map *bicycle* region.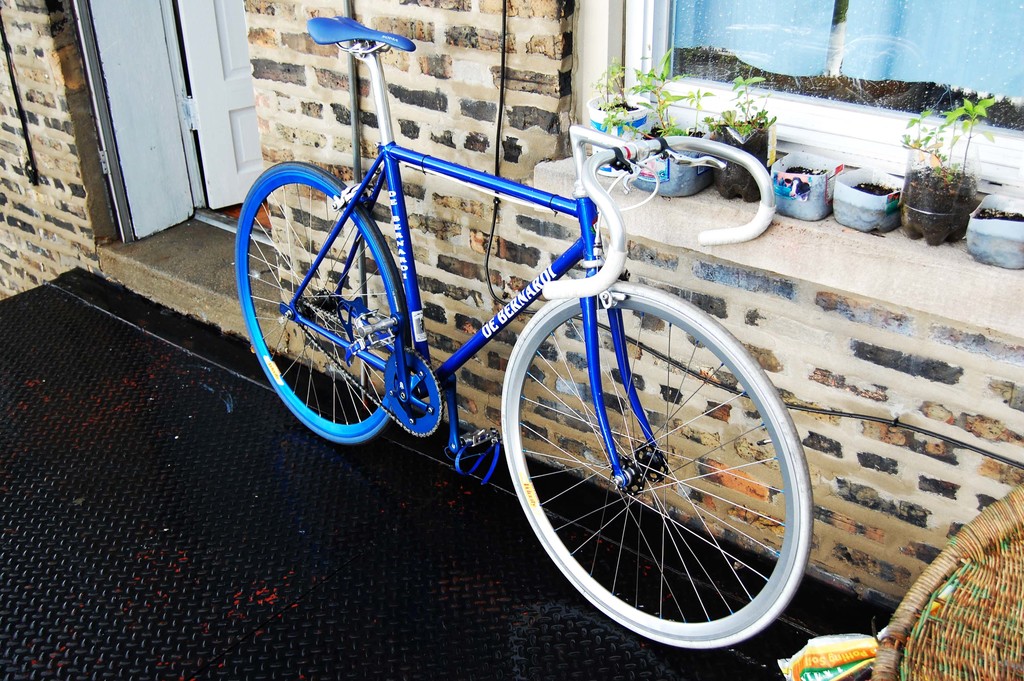
Mapped to bbox=[225, 38, 835, 638].
